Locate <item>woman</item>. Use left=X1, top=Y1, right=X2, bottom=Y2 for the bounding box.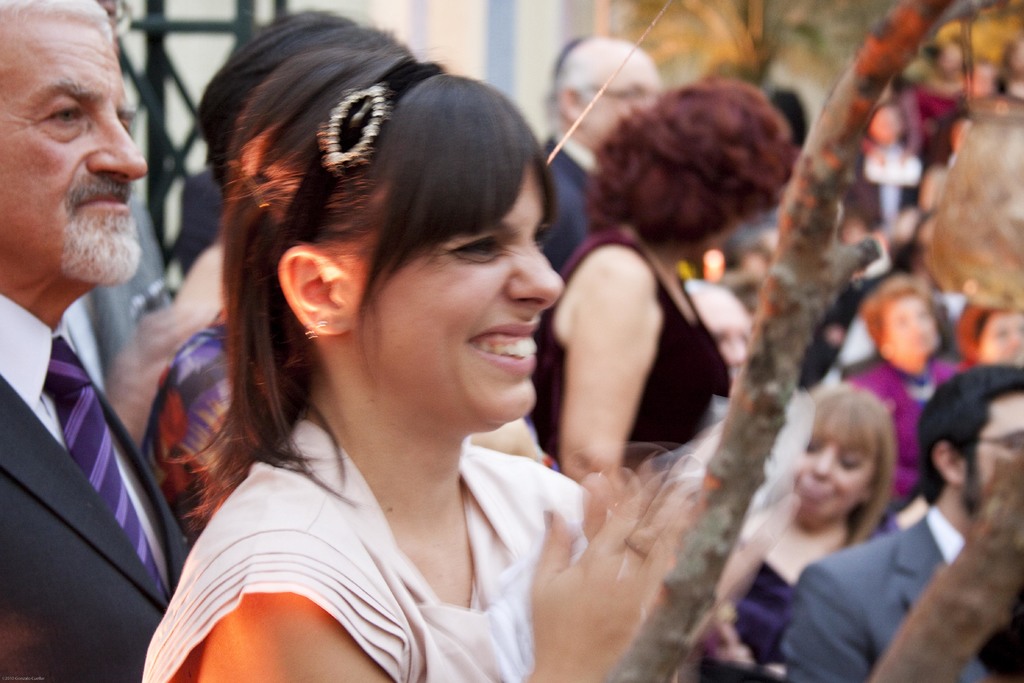
left=522, top=80, right=794, bottom=499.
